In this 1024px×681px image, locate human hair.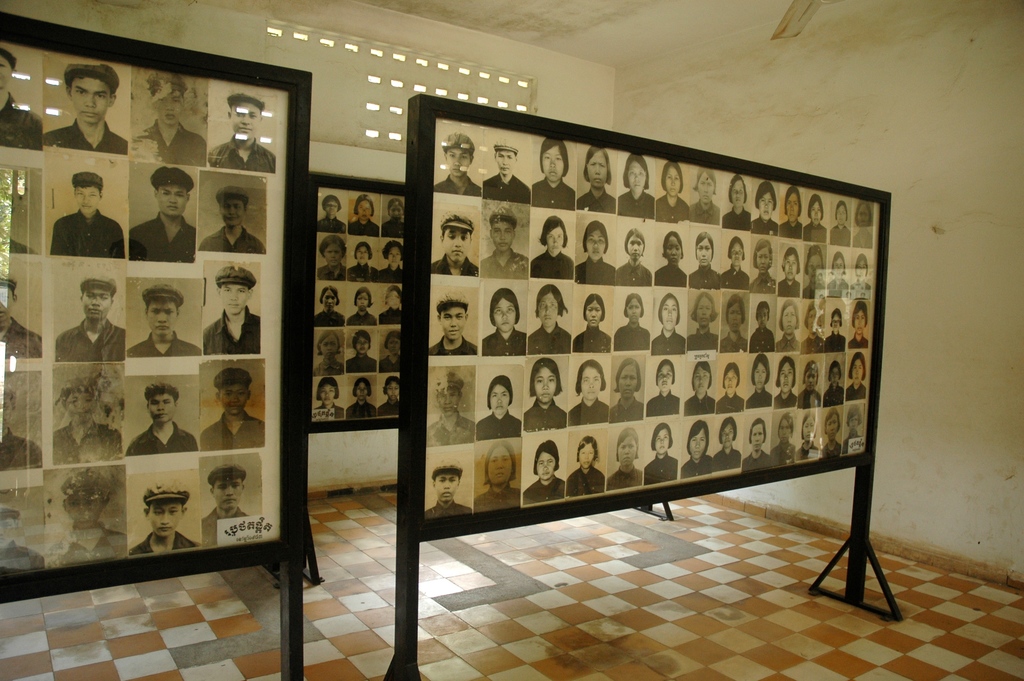
Bounding box: region(753, 235, 772, 272).
